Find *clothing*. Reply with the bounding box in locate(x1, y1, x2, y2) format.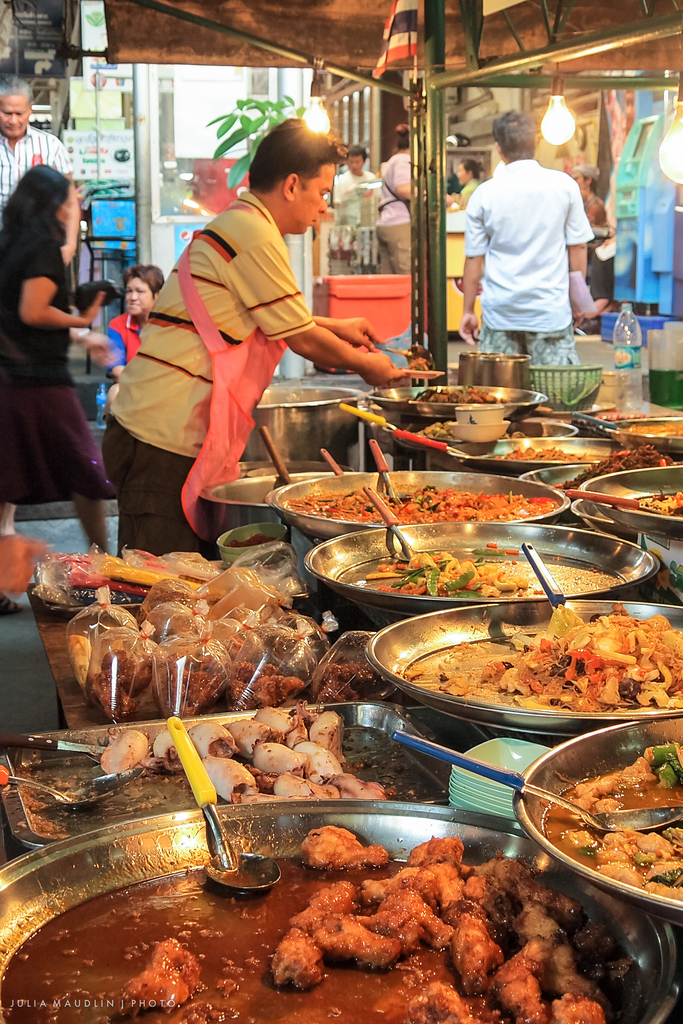
locate(90, 187, 311, 556).
